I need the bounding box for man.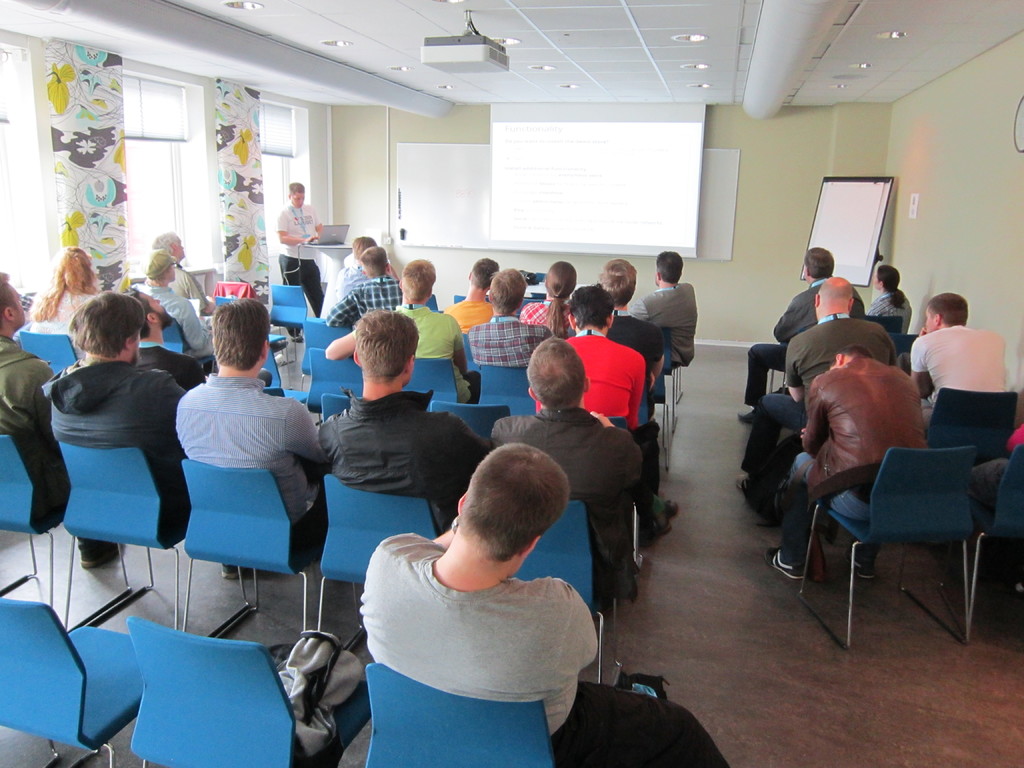
Here it is: x1=299, y1=320, x2=468, y2=537.
